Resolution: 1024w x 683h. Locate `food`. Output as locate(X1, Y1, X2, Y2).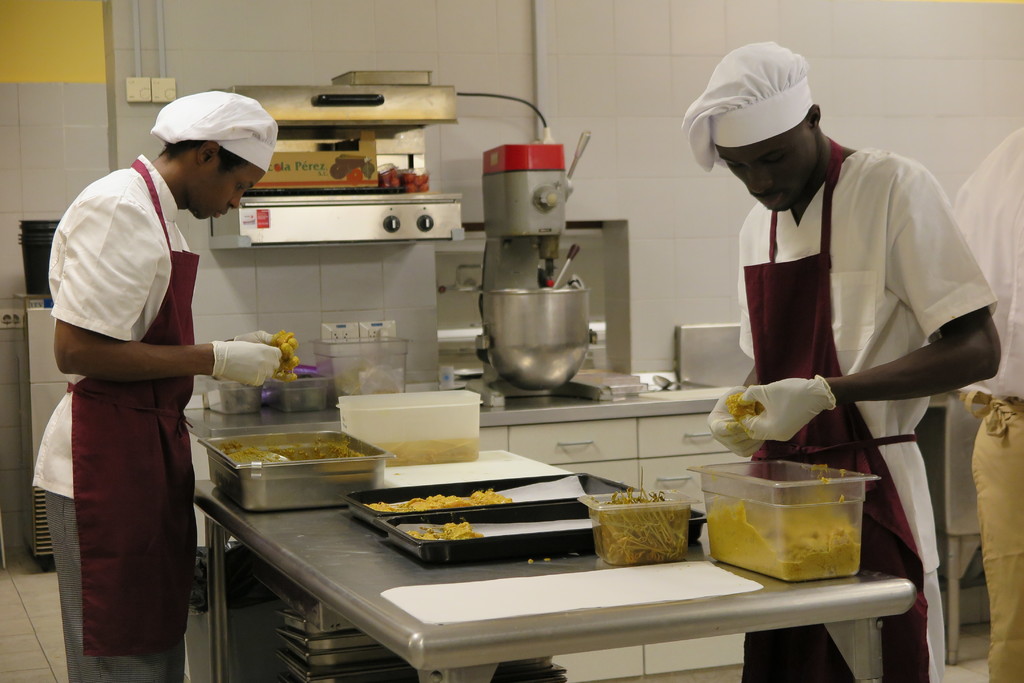
locate(405, 518, 488, 544).
